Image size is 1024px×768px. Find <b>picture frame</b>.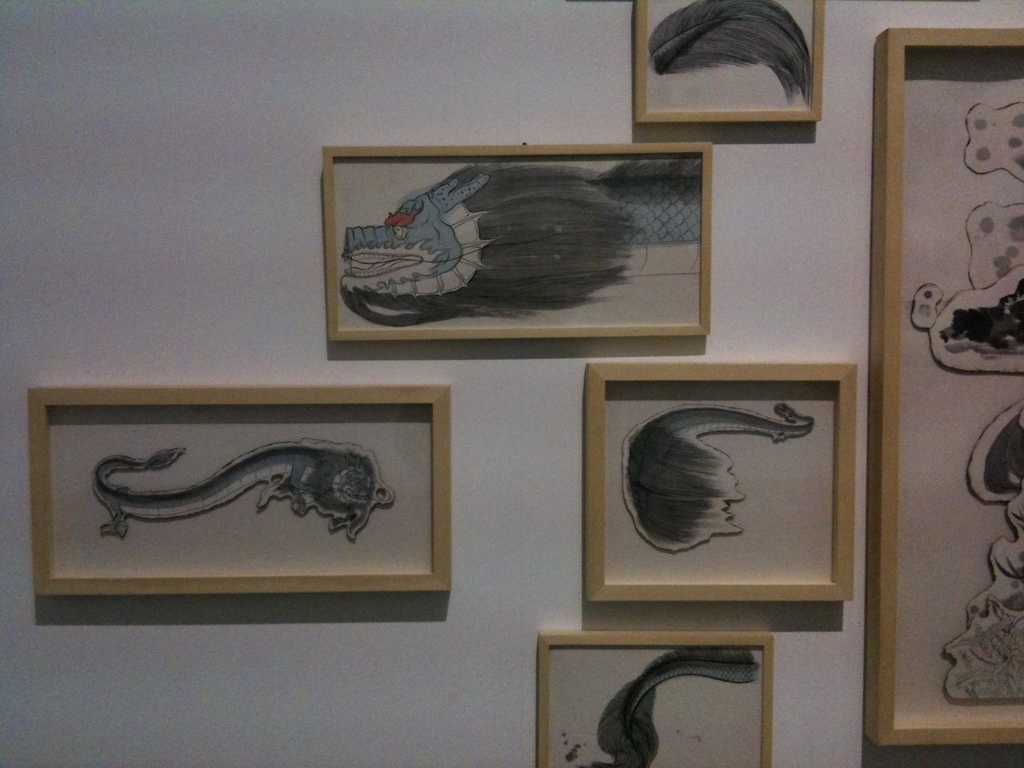
pyautogui.locateOnScreen(586, 359, 857, 602).
